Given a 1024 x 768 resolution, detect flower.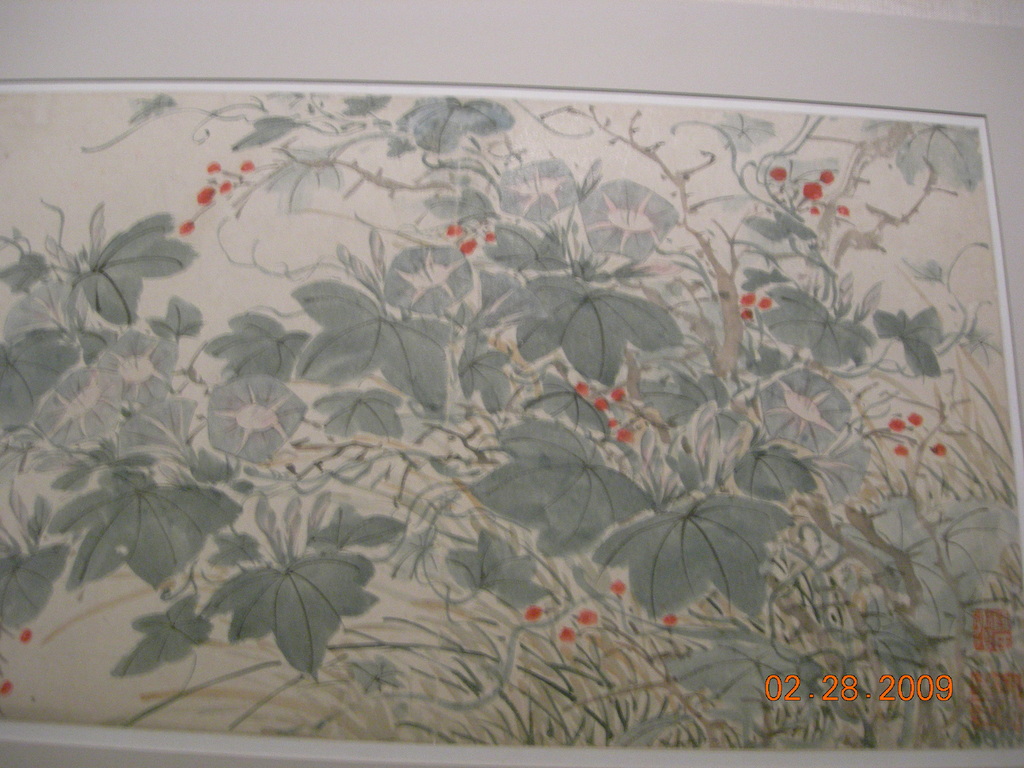
[x1=177, y1=219, x2=197, y2=236].
